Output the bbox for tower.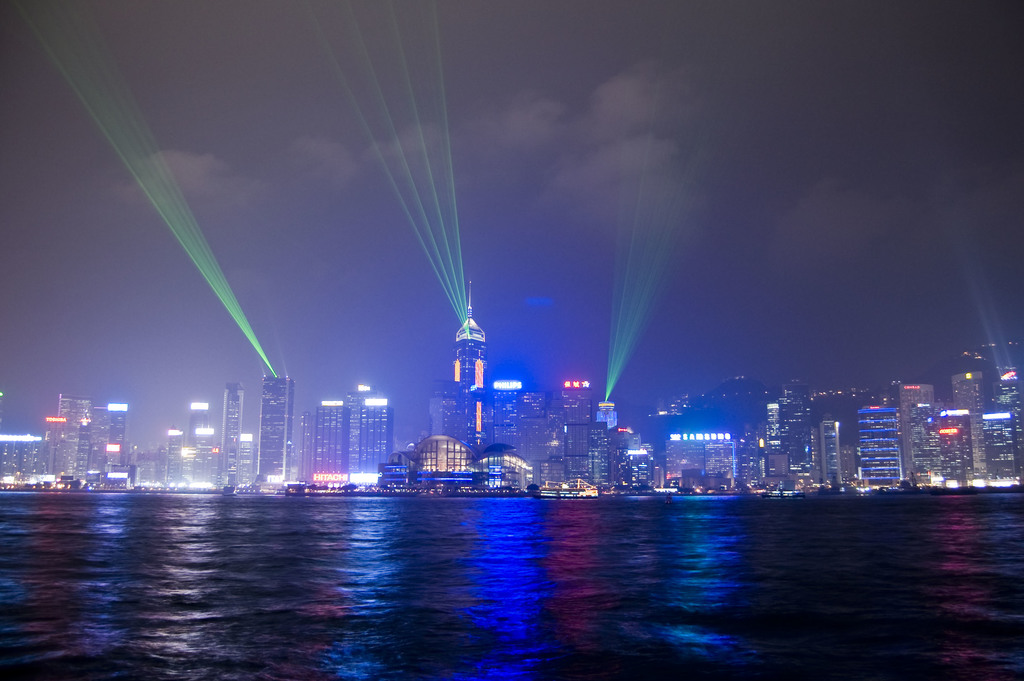
99,400,125,485.
